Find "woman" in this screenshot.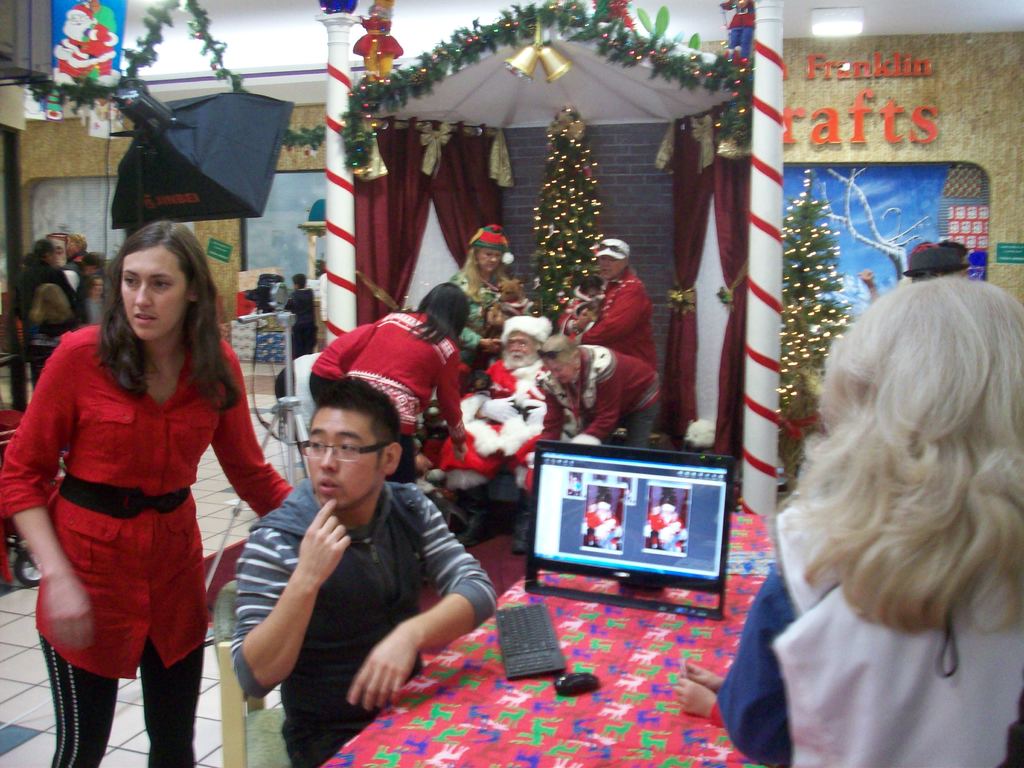
The bounding box for "woman" is BBox(716, 275, 1023, 767).
